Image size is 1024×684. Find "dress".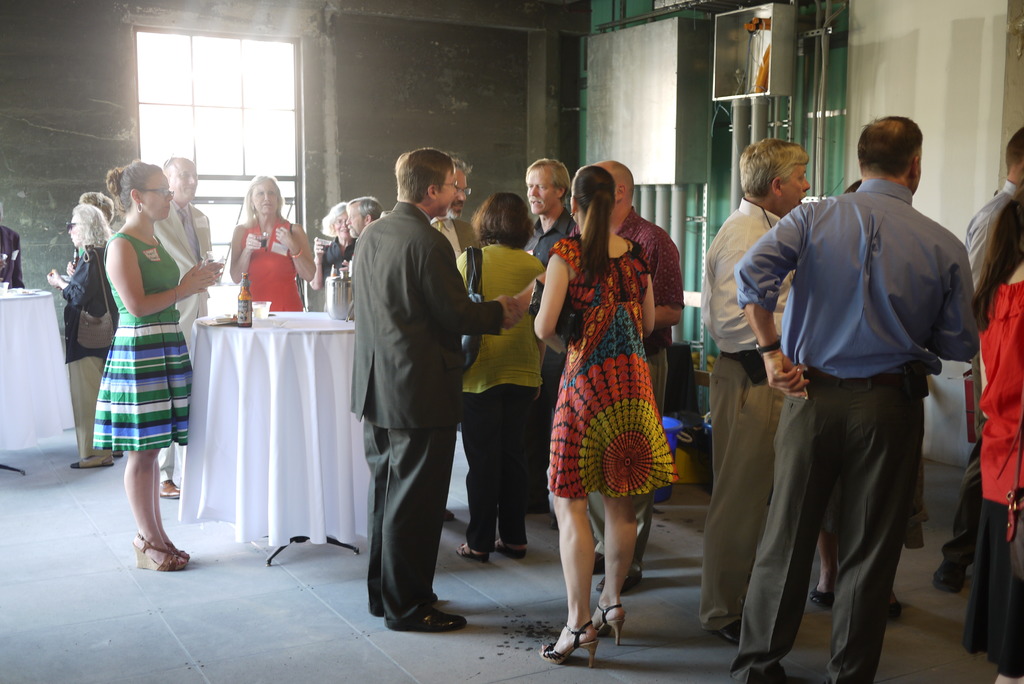
93 229 194 450.
